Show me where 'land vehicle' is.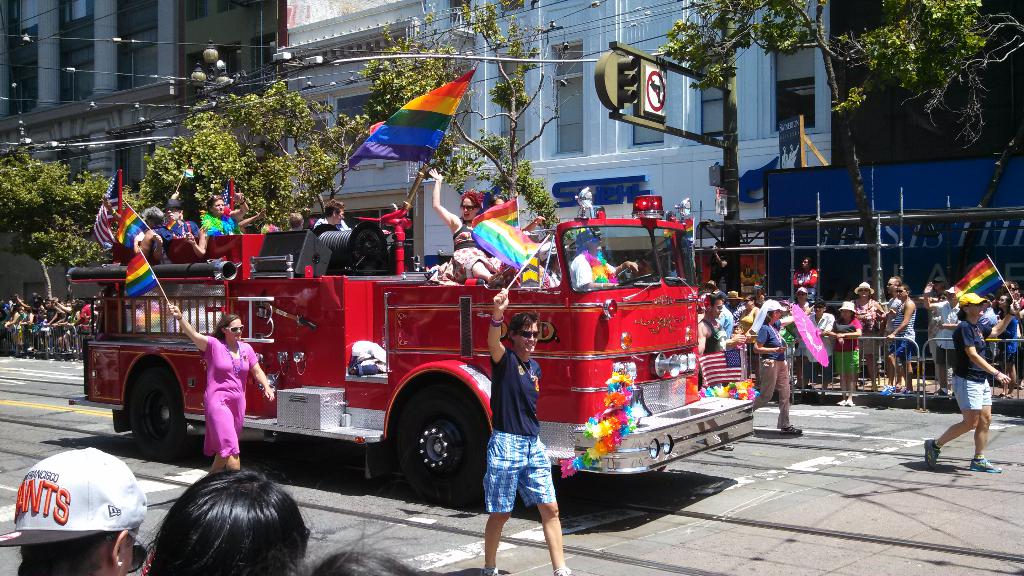
'land vehicle' is at 74,179,726,501.
